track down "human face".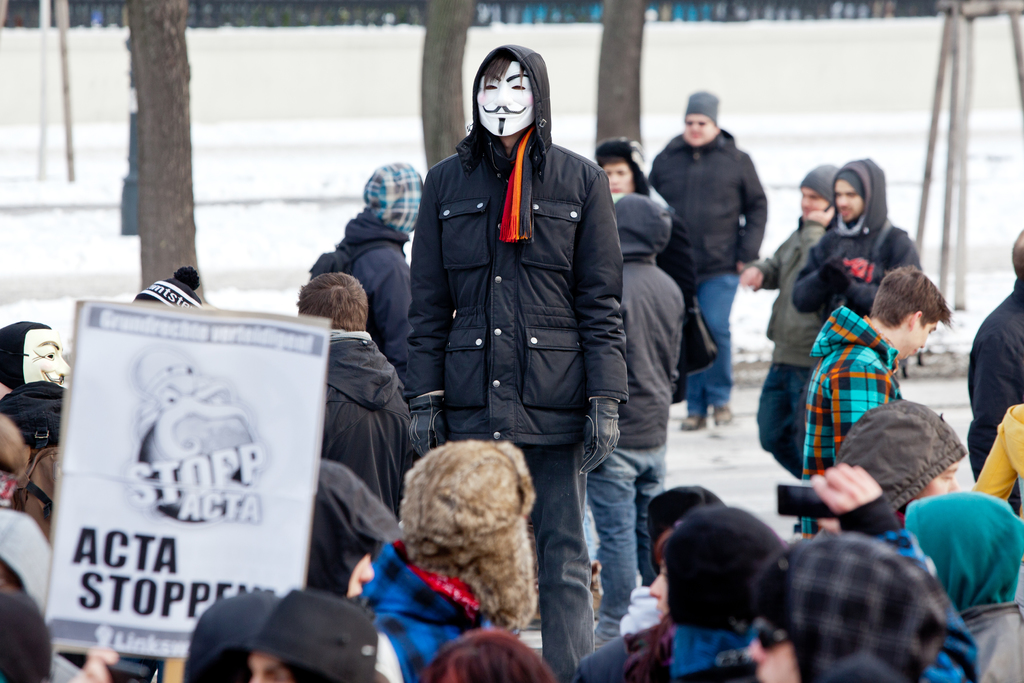
Tracked to rect(907, 323, 937, 360).
